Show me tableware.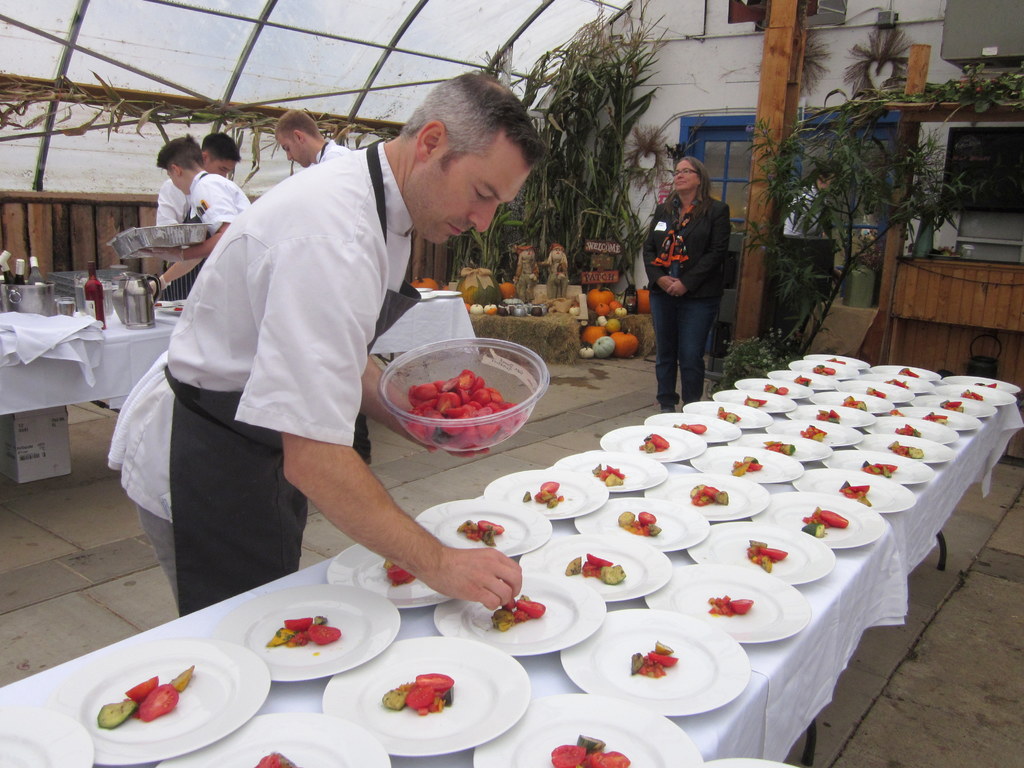
tableware is here: 913 391 997 416.
